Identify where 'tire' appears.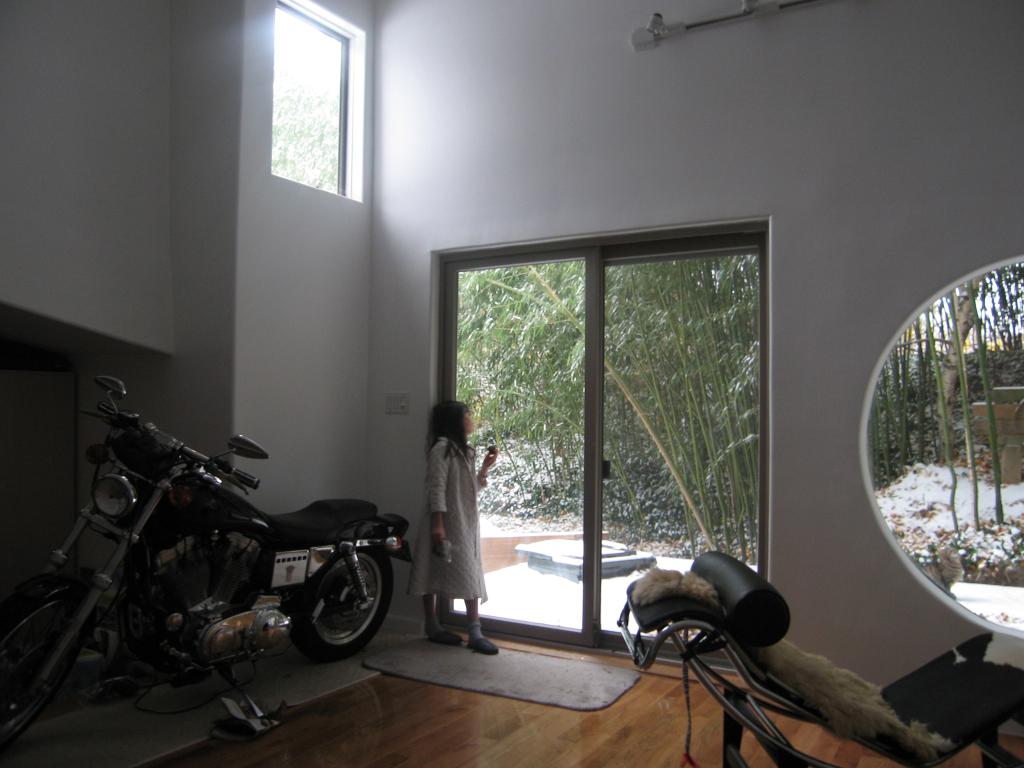
Appears at [282, 556, 371, 669].
